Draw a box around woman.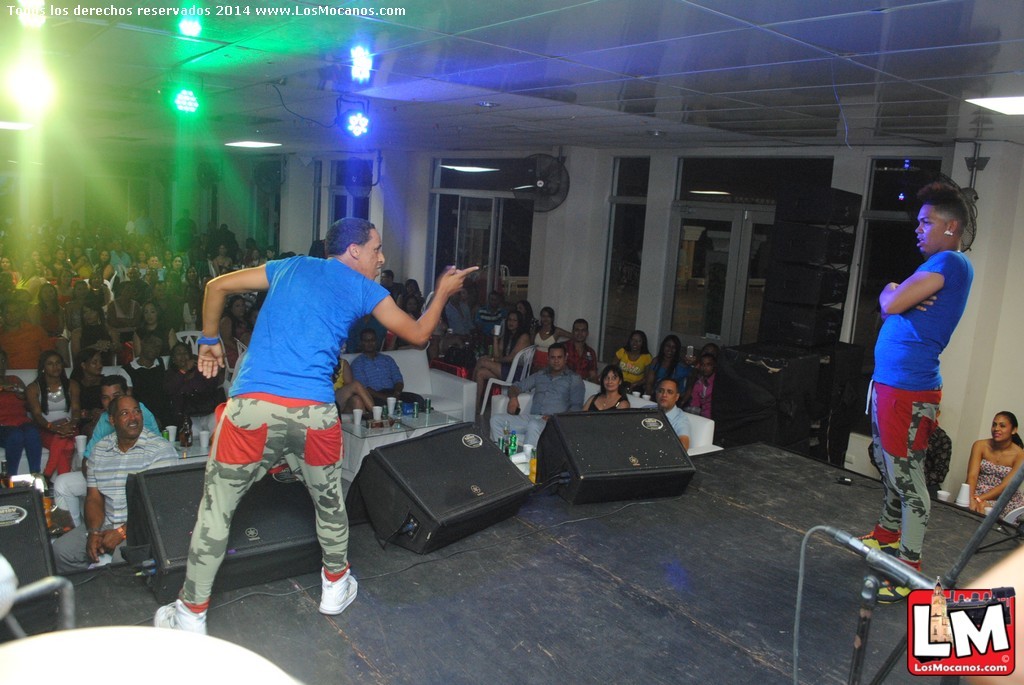
x1=642 y1=335 x2=693 y2=394.
